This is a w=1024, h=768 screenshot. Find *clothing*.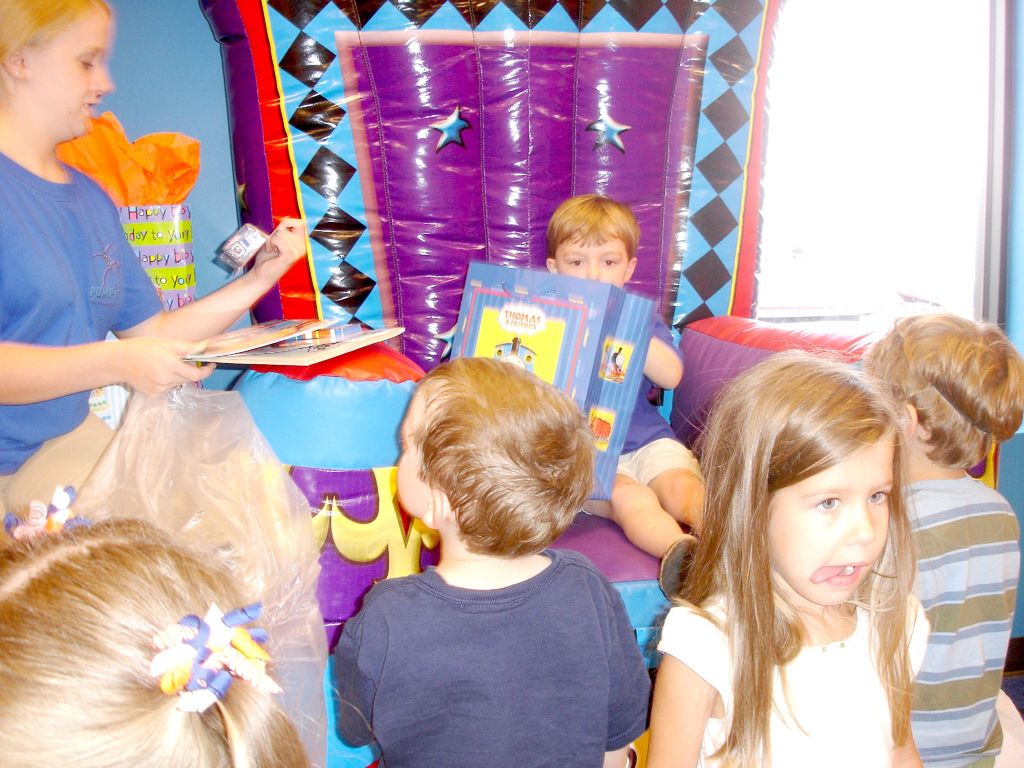
Bounding box: [x1=0, y1=152, x2=165, y2=511].
